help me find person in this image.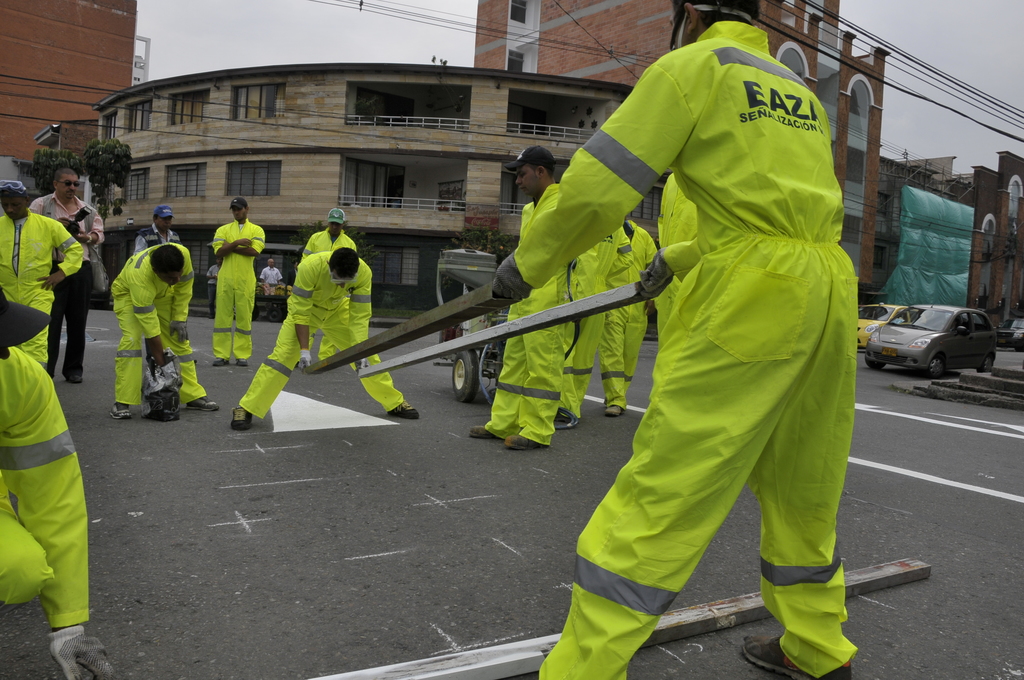
Found it: bbox=[233, 245, 414, 433].
